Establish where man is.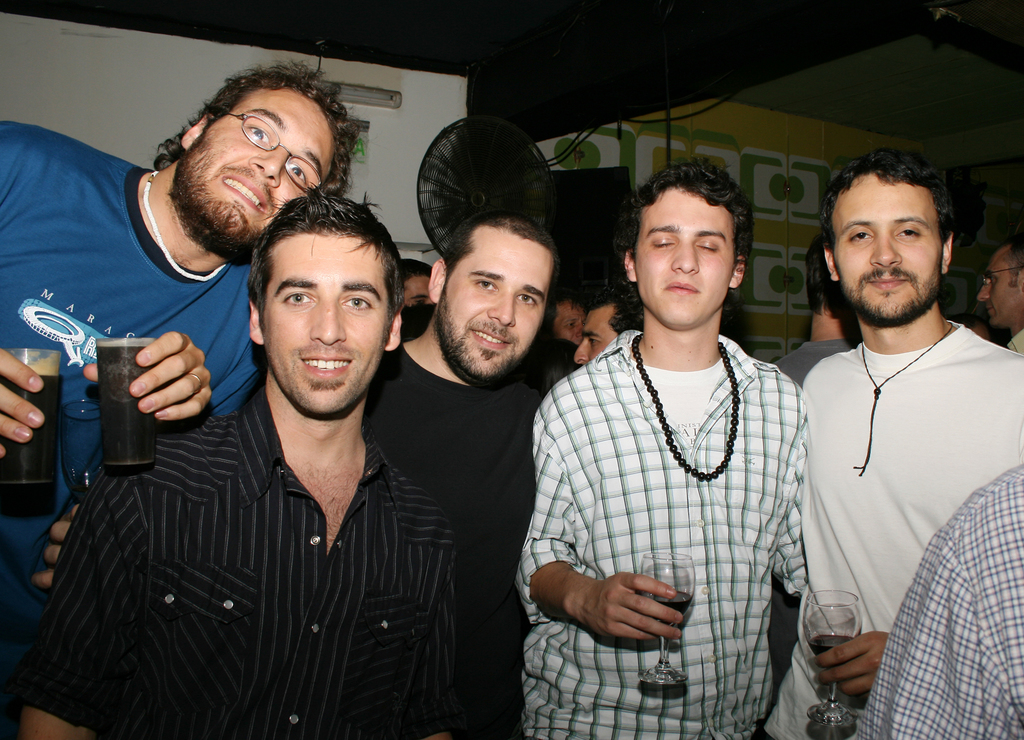
Established at 573, 268, 656, 374.
